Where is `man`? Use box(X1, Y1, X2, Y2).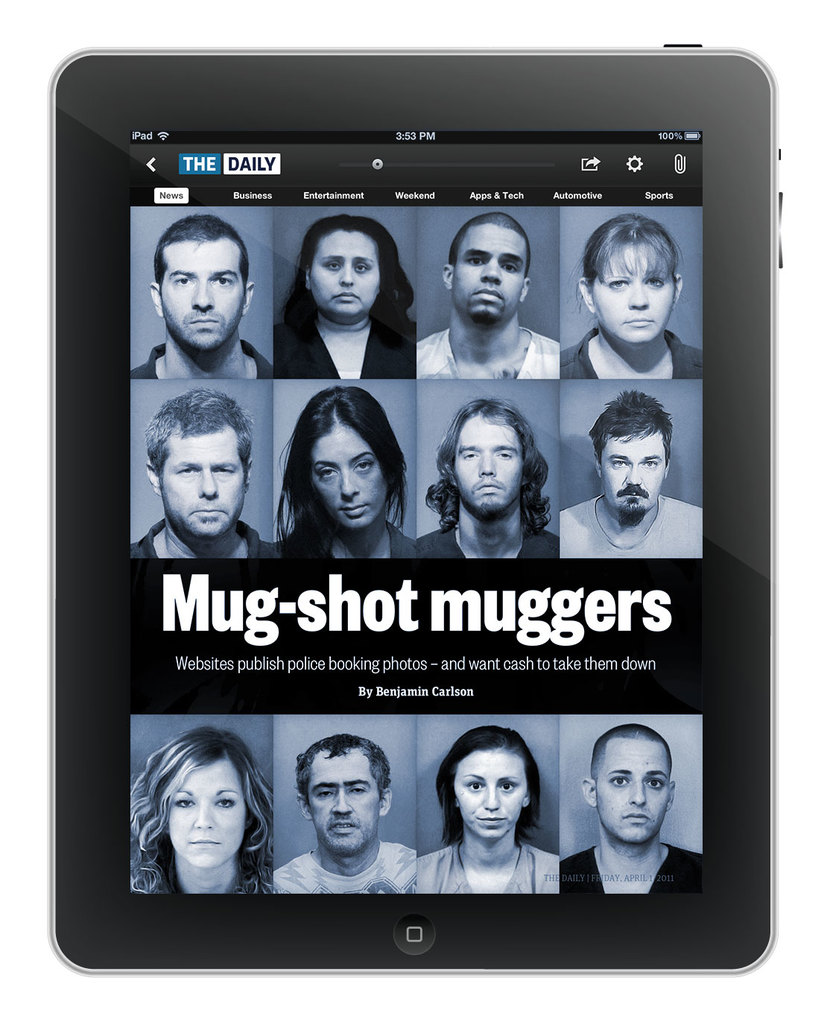
box(270, 733, 416, 893).
